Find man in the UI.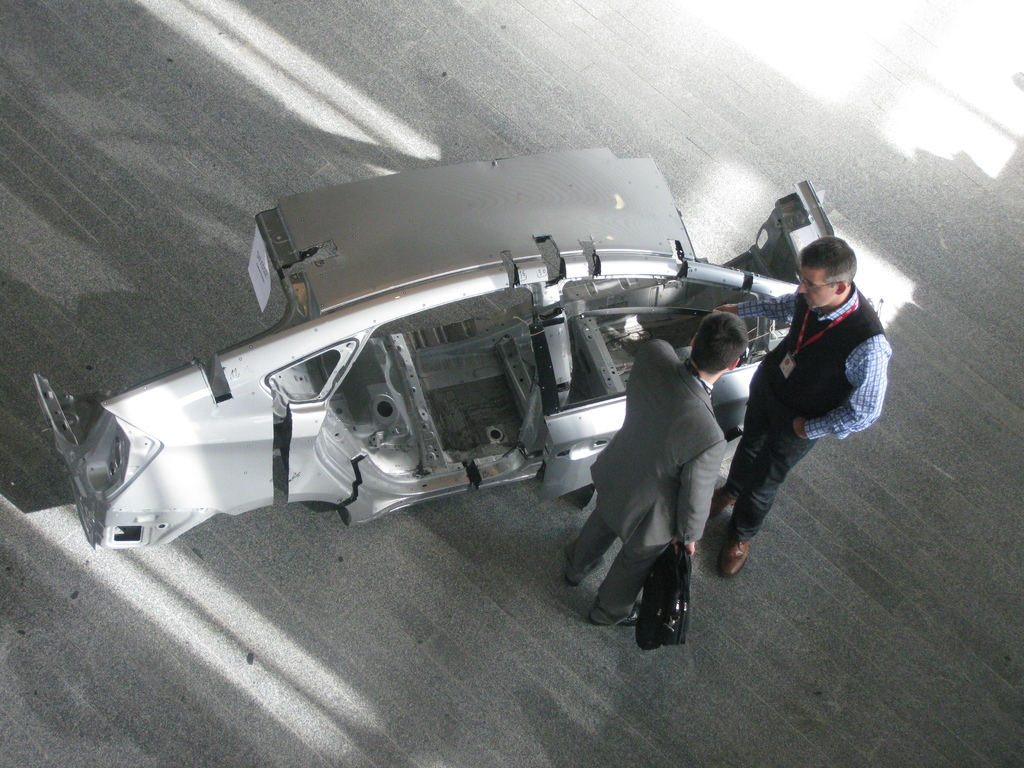
UI element at 559 301 753 634.
